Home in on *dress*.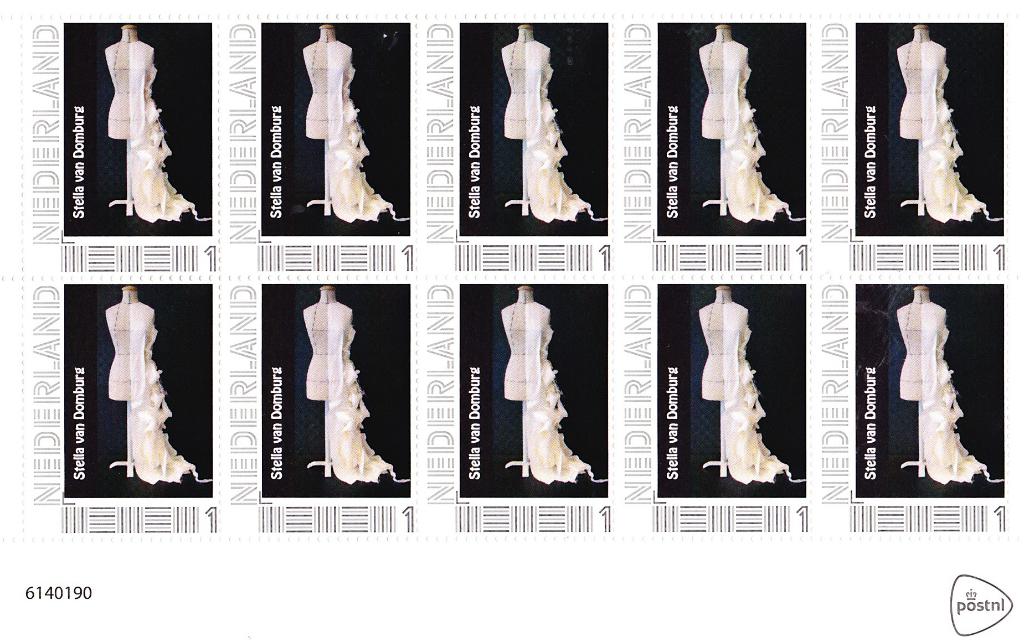
Homed in at Rect(93, 39, 156, 141).
